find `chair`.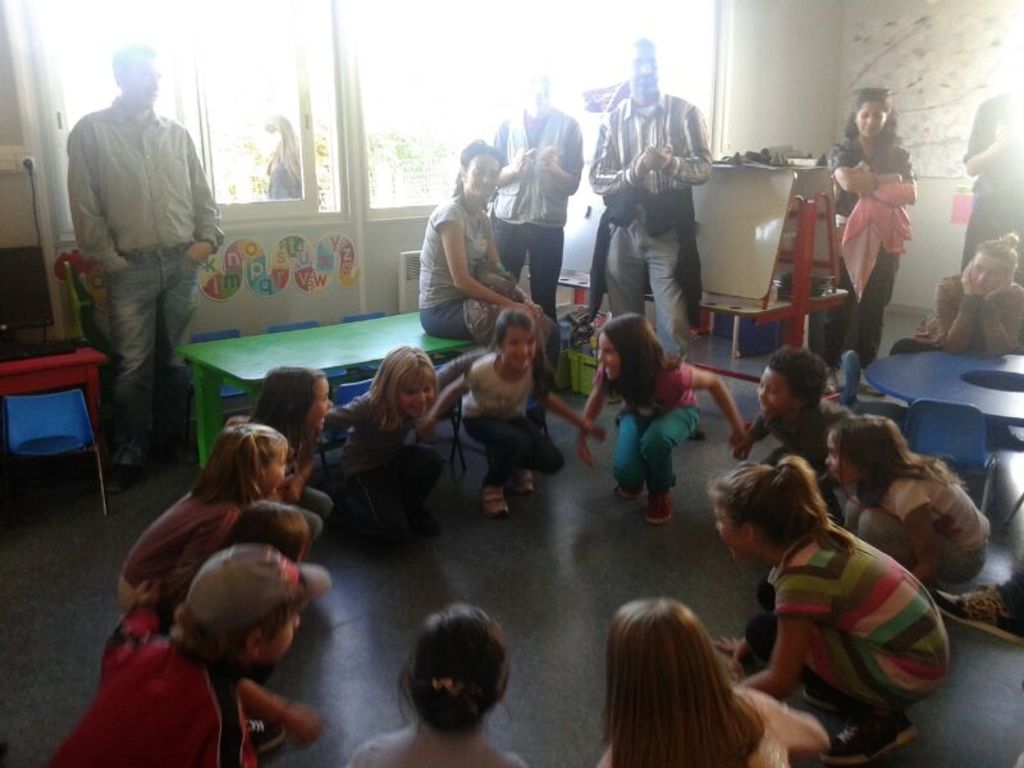
pyautogui.locateOnScreen(904, 396, 997, 526).
